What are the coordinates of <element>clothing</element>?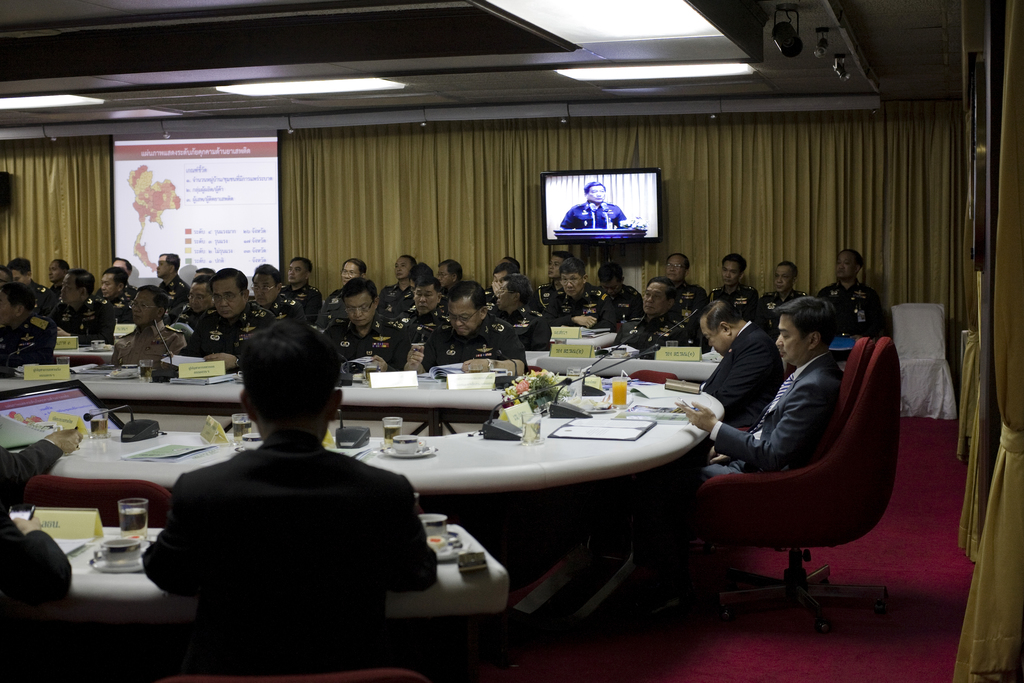
[559, 202, 625, 227].
